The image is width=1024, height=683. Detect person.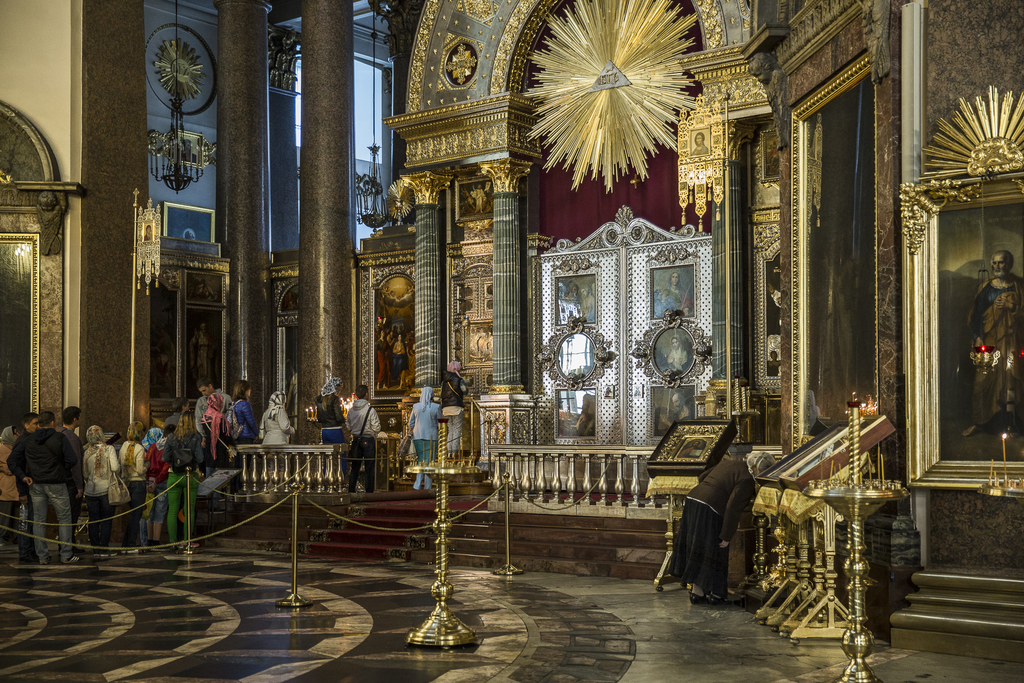
Detection: locate(438, 359, 468, 464).
